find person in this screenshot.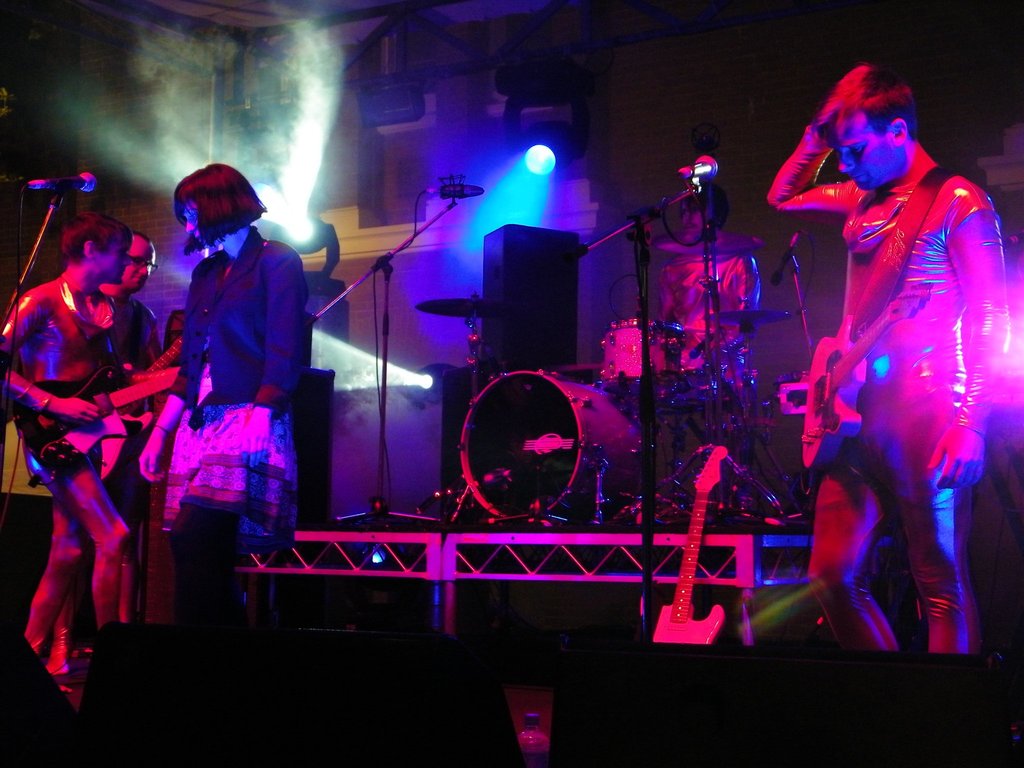
The bounding box for person is 0, 212, 178, 684.
